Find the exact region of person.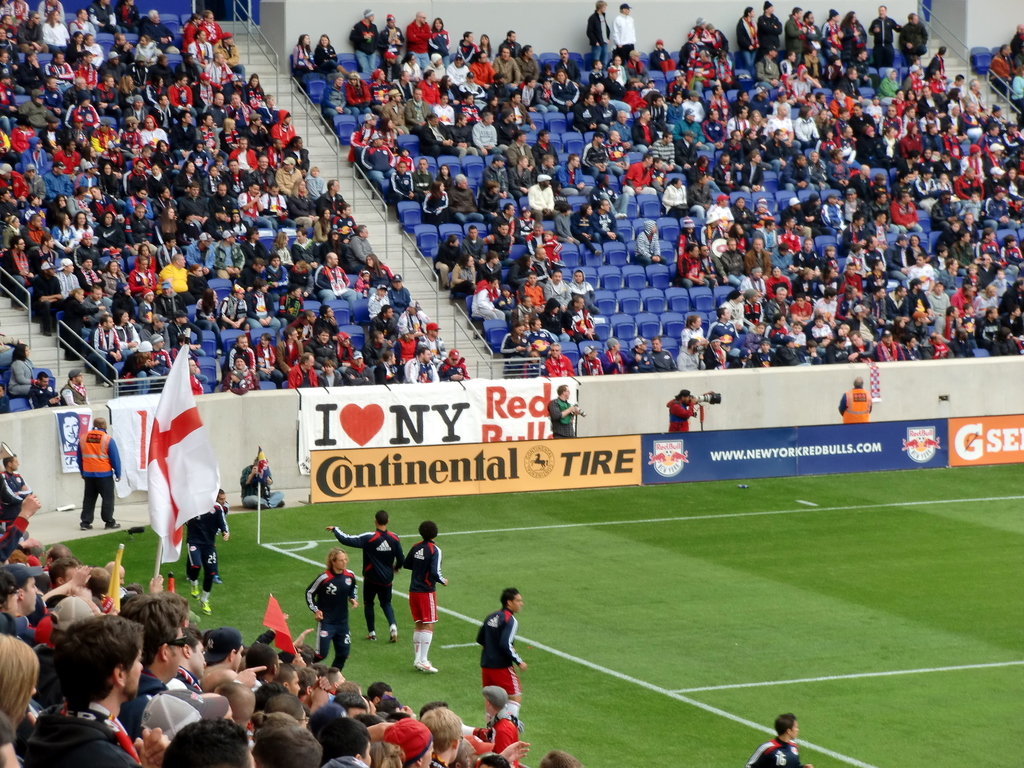
Exact region: box=[407, 703, 469, 767].
